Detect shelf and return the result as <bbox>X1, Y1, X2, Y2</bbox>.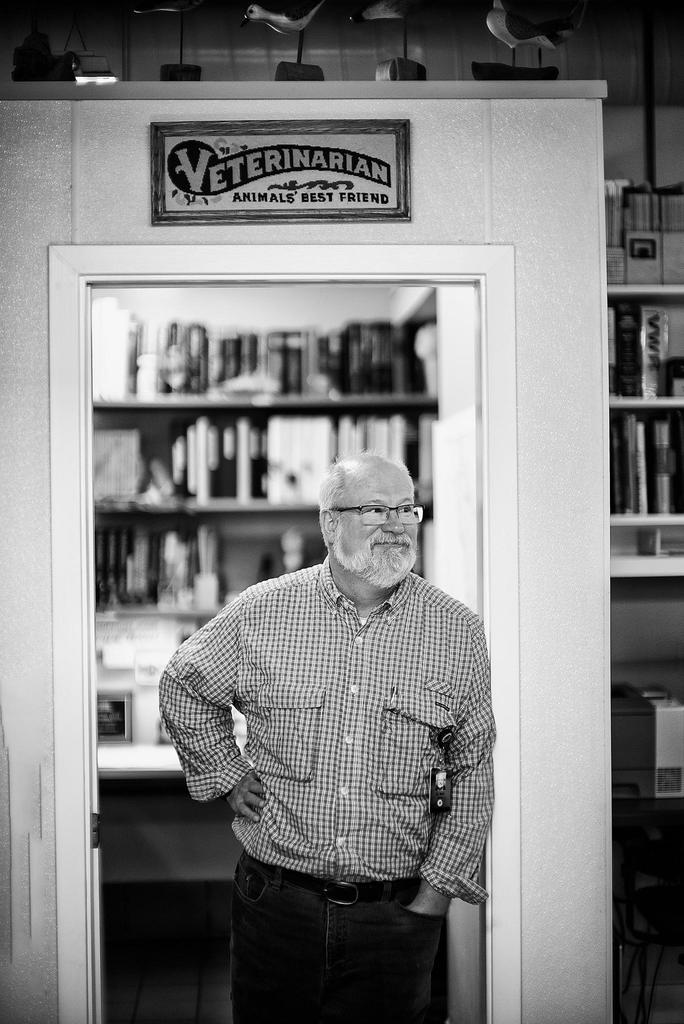
<bbox>84, 283, 448, 792</bbox>.
